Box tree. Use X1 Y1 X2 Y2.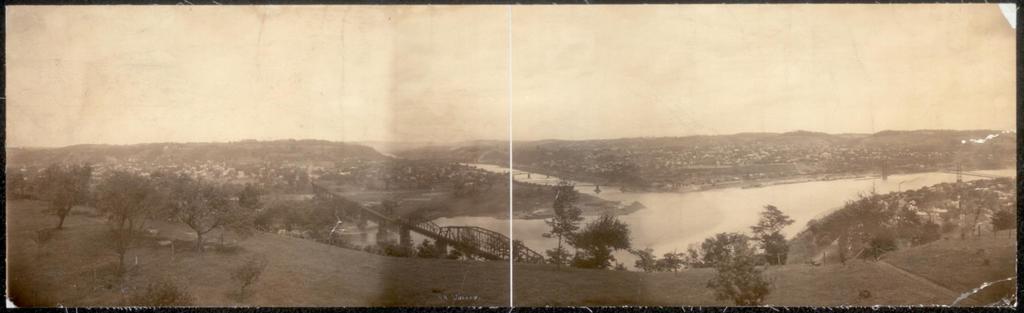
231 175 281 242.
